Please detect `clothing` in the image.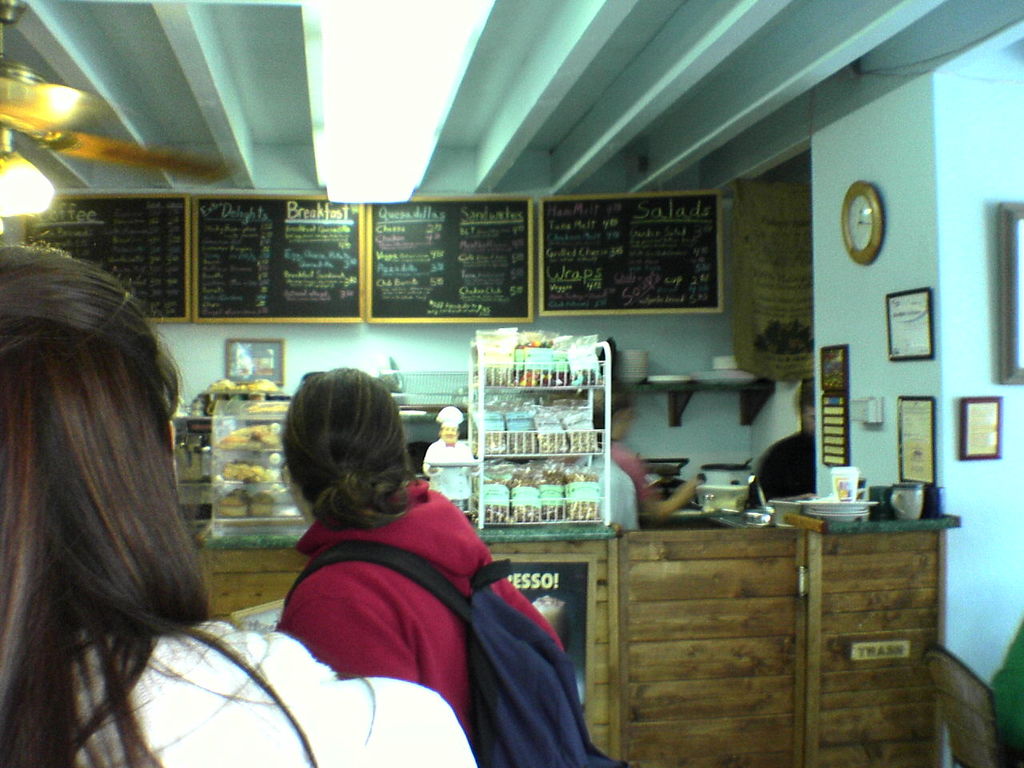
l=278, t=475, r=563, b=750.
